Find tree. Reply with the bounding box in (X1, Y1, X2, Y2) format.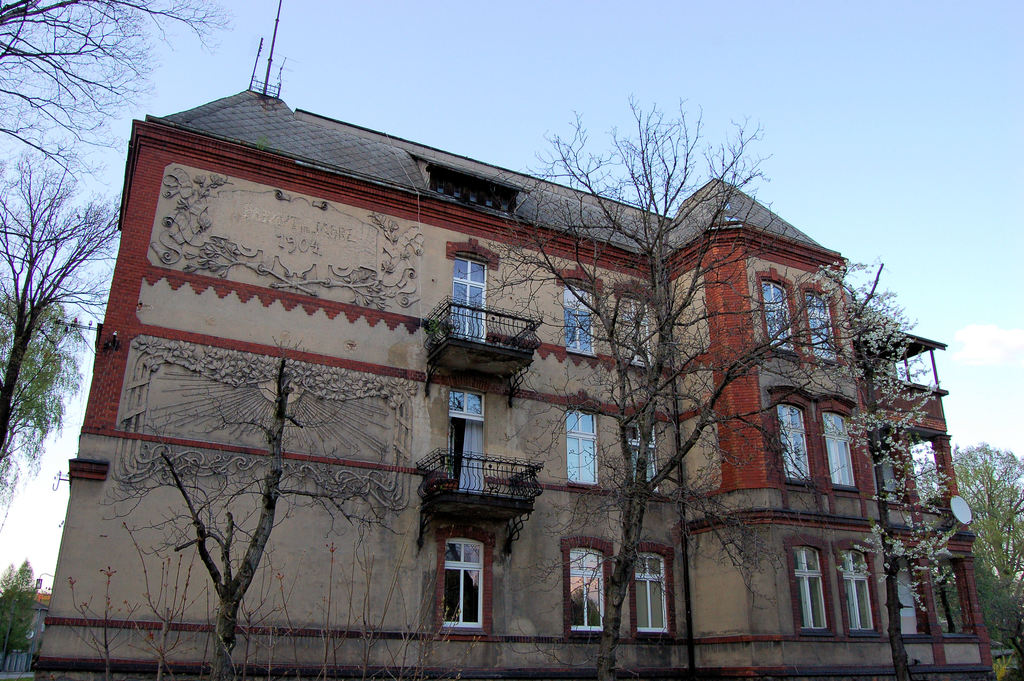
(0, 291, 104, 525).
